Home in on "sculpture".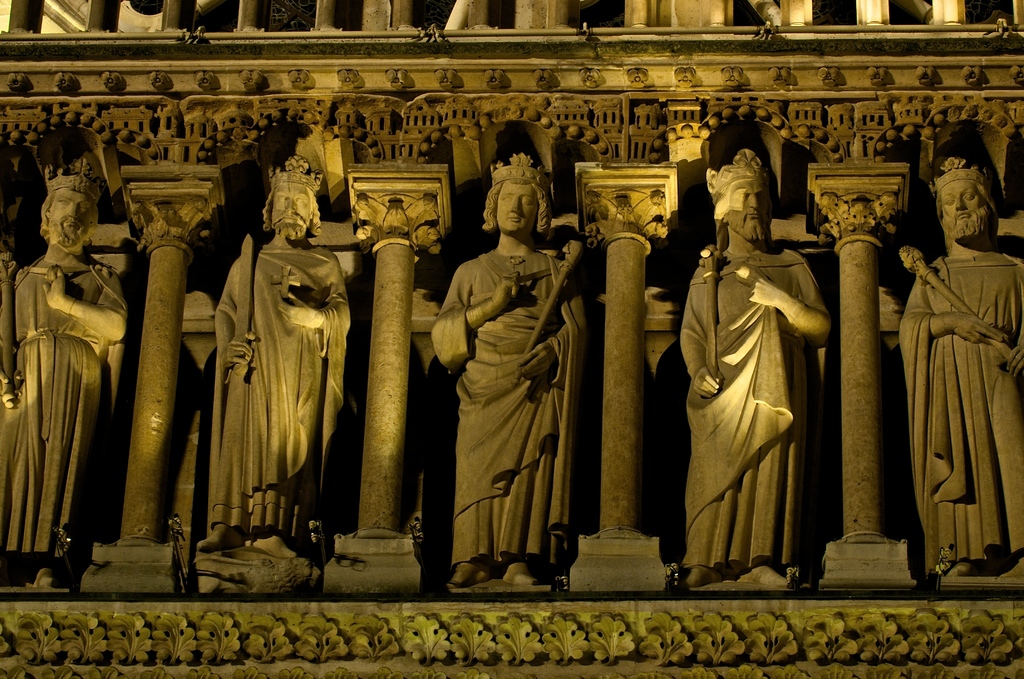
Homed in at Rect(674, 143, 828, 598).
